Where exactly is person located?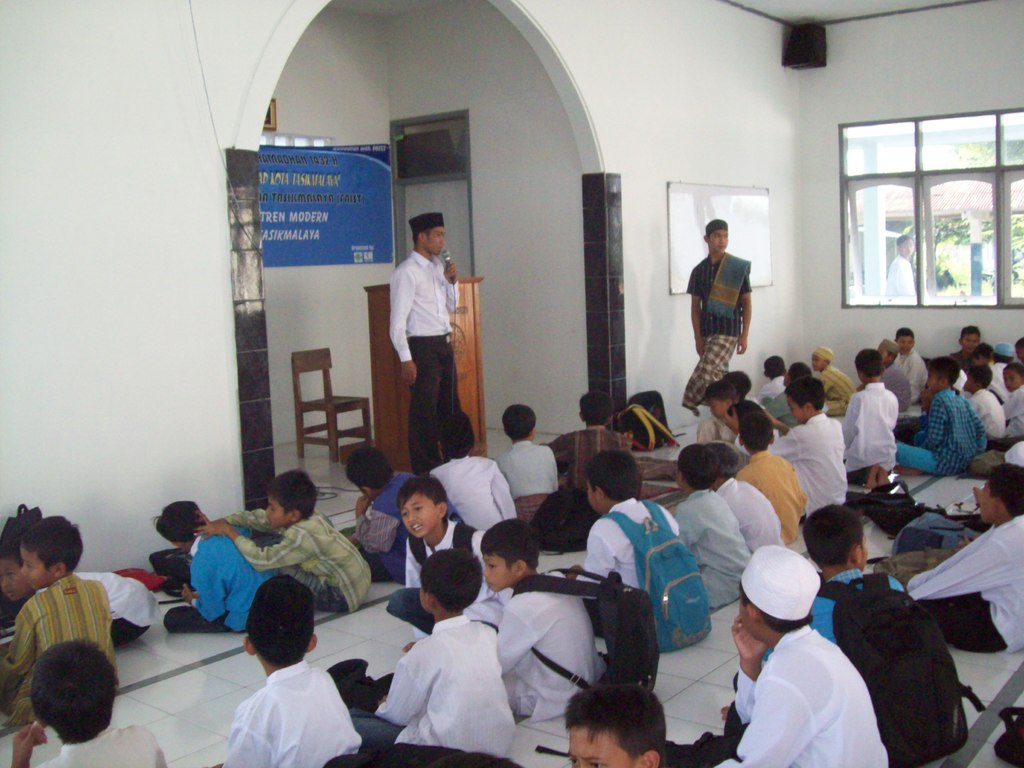
Its bounding box is 566/674/671/765.
